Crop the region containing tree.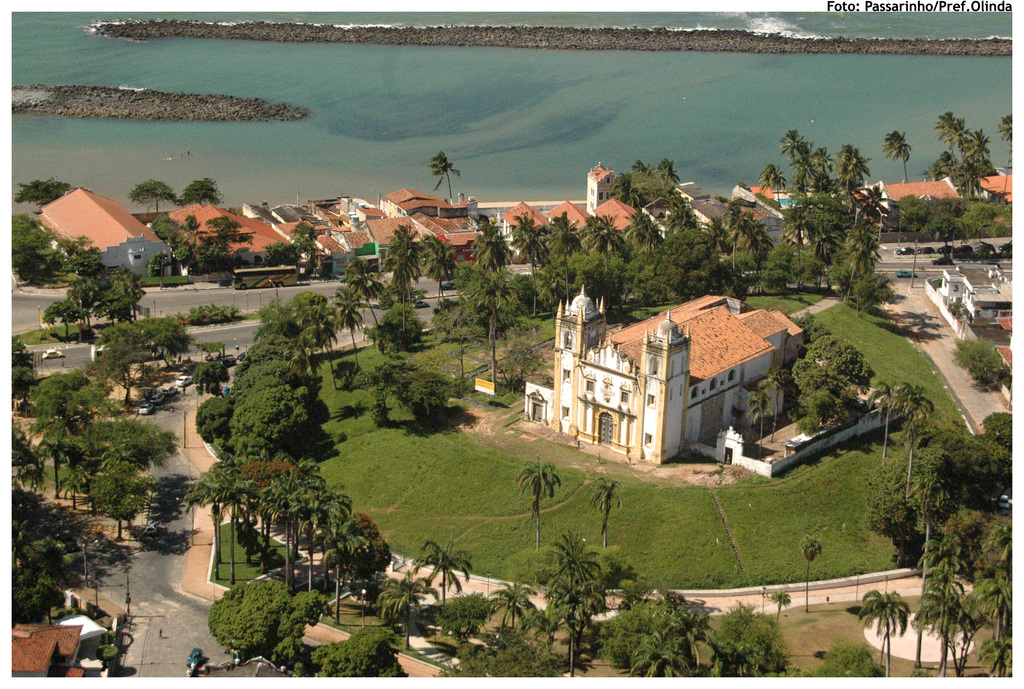
Crop region: x1=331 y1=292 x2=365 y2=376.
